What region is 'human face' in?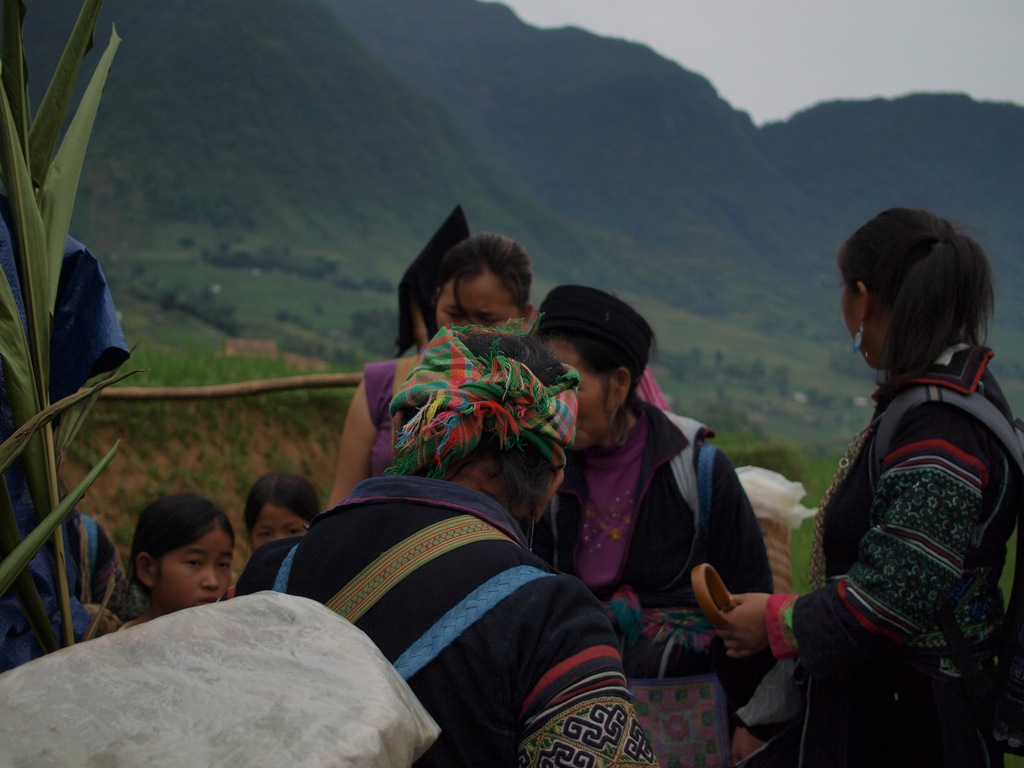
x1=841, y1=280, x2=874, y2=373.
